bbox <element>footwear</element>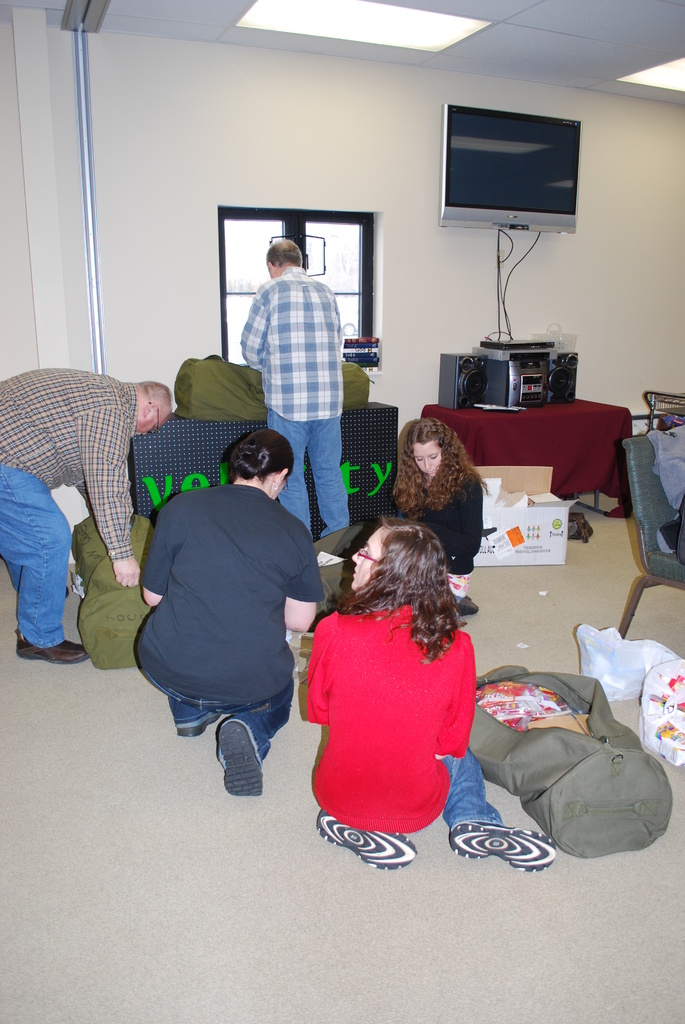
(14, 639, 89, 665)
